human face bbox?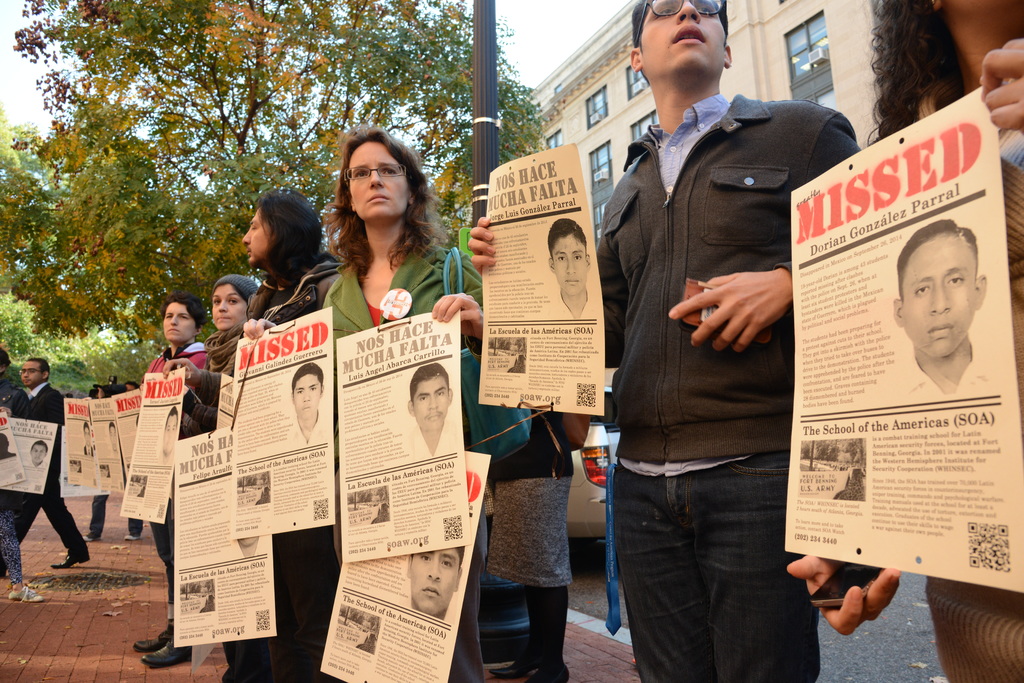
35,447,45,470
